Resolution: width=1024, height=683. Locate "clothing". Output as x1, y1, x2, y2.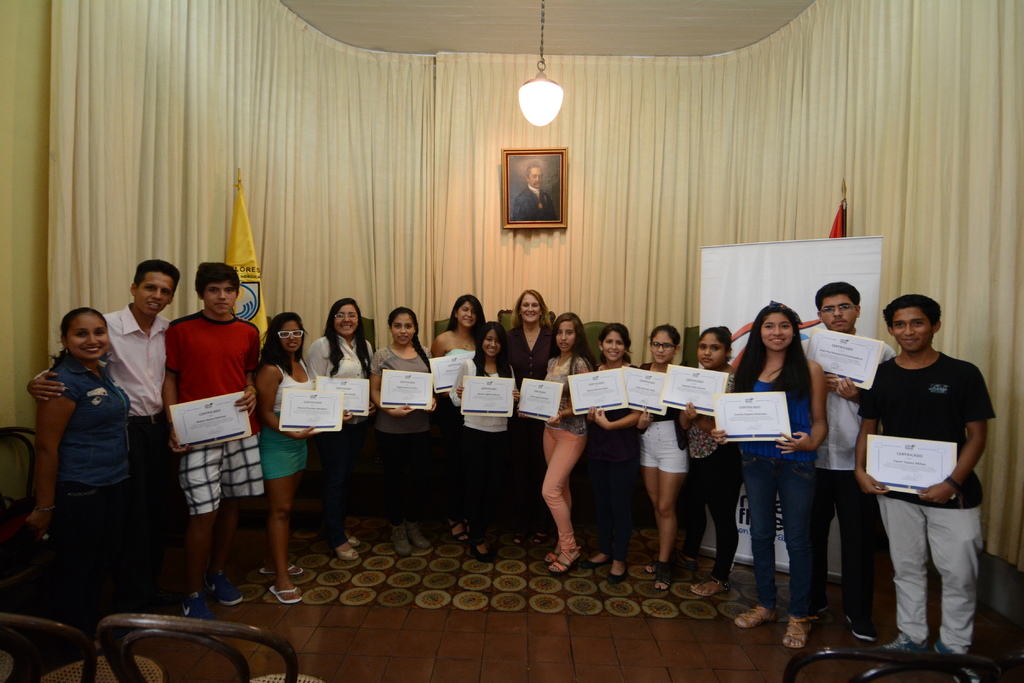
303, 333, 378, 536.
